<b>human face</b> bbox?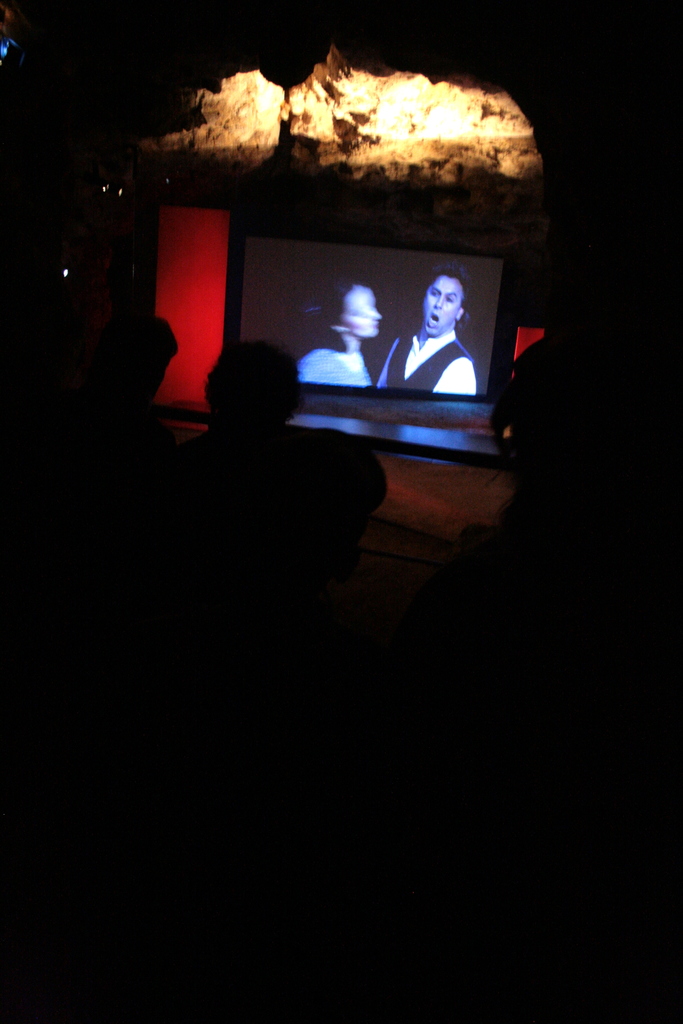
Rect(419, 278, 459, 337)
